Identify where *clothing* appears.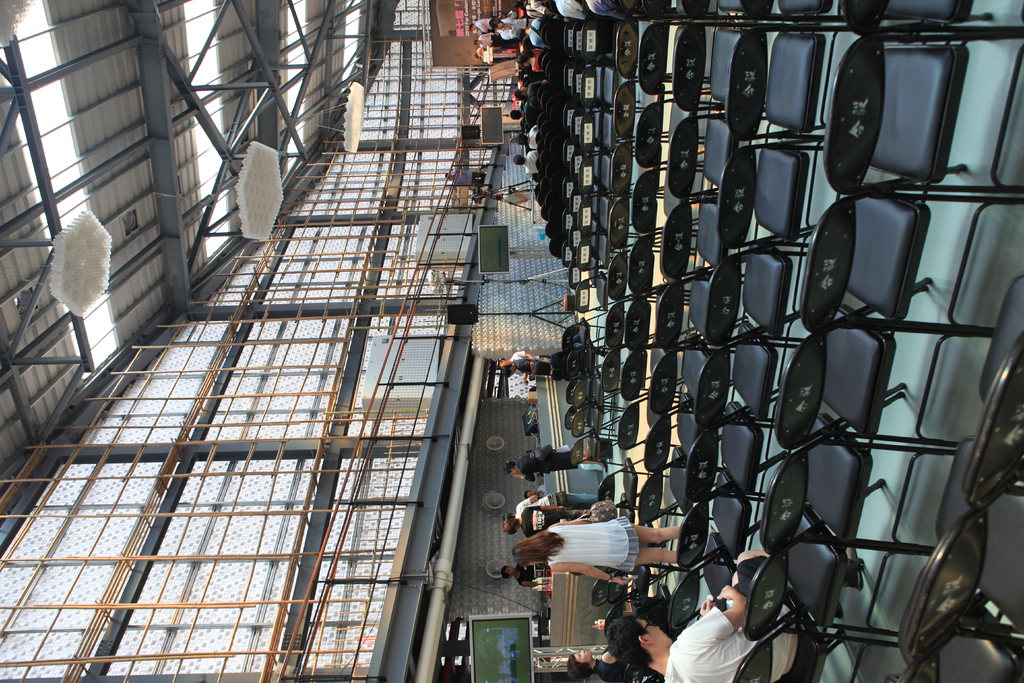
Appears at select_region(516, 563, 532, 584).
